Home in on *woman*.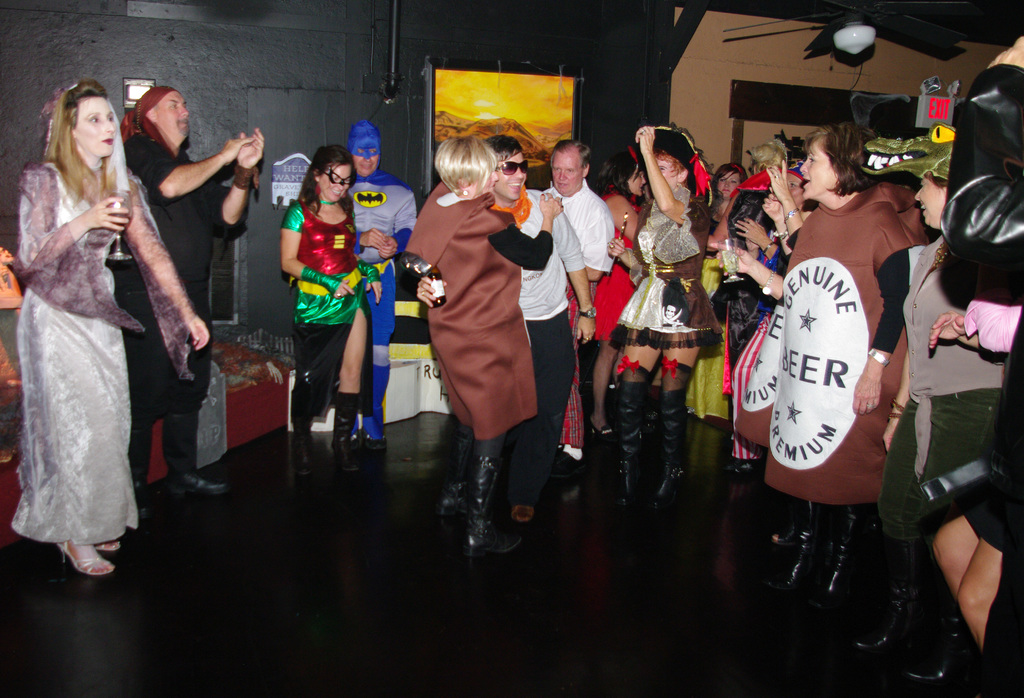
Homed in at detection(280, 148, 380, 473).
